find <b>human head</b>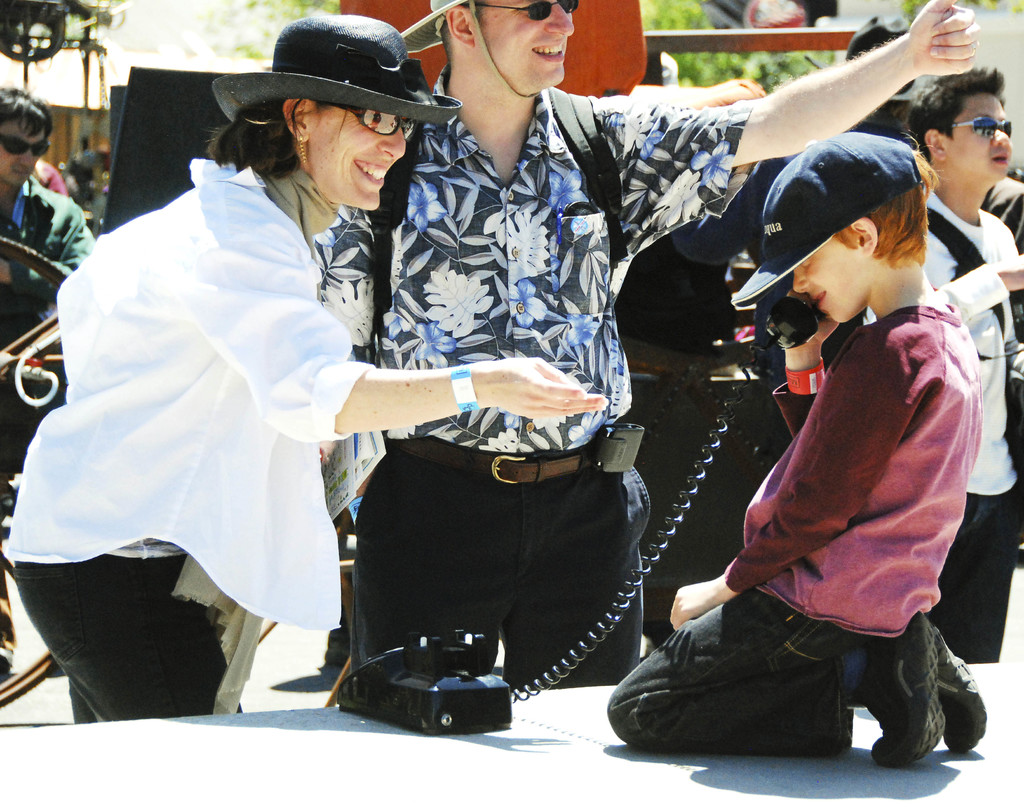
BBox(909, 70, 1012, 179)
